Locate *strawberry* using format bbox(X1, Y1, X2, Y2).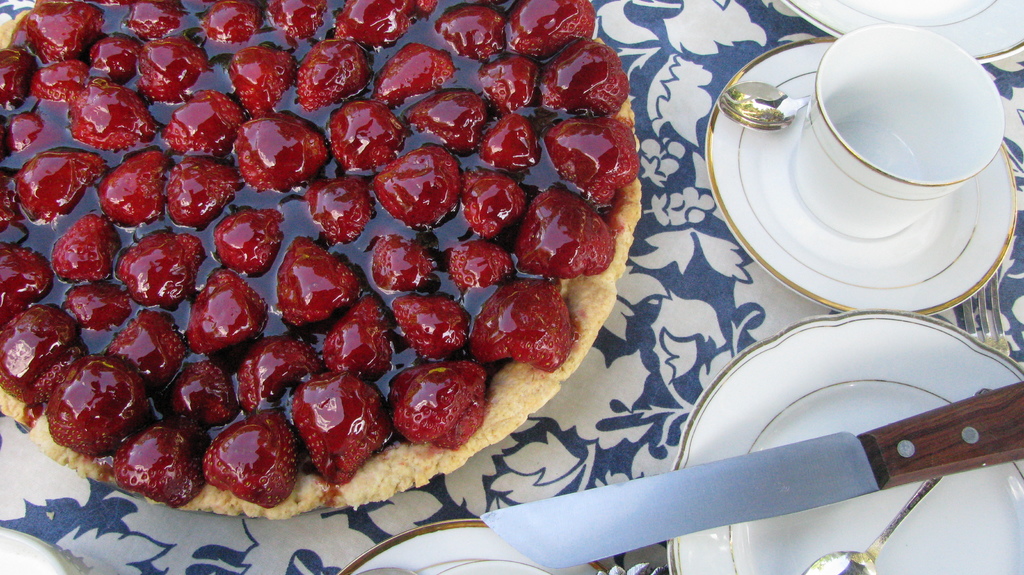
bbox(99, 153, 173, 226).
